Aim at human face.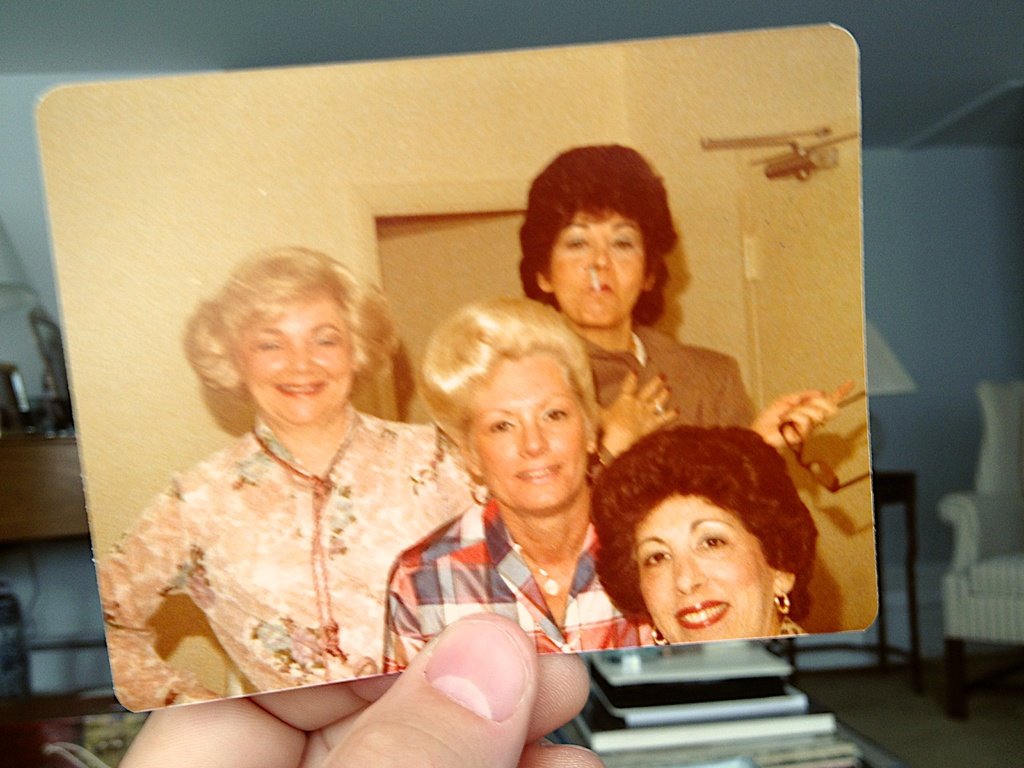
Aimed at pyautogui.locateOnScreen(635, 495, 782, 643).
